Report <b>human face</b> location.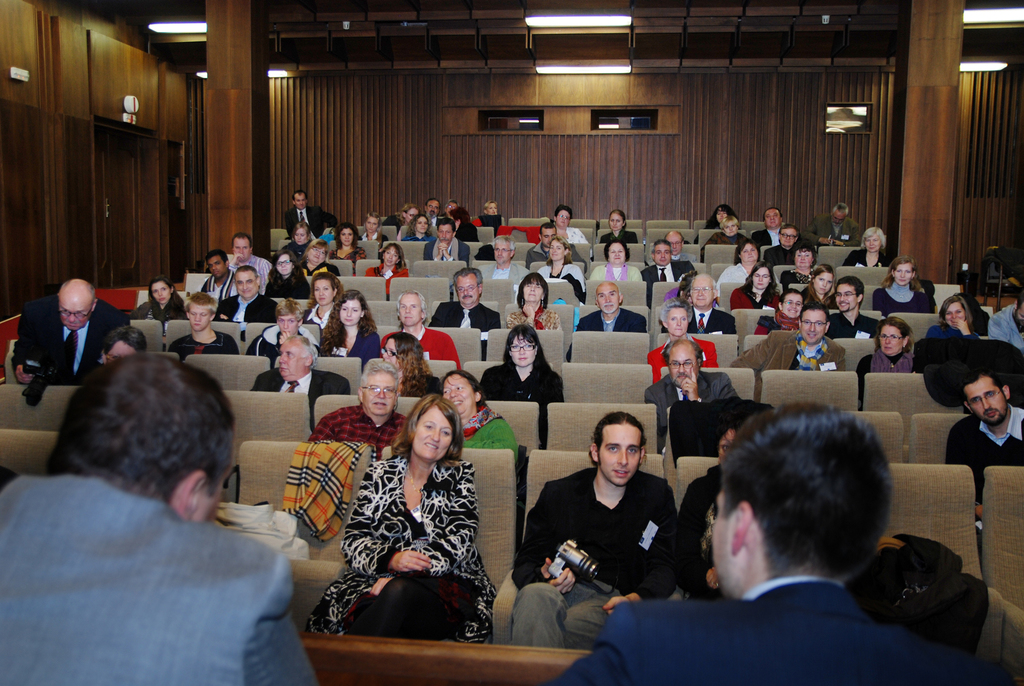
Report: rect(669, 345, 698, 389).
